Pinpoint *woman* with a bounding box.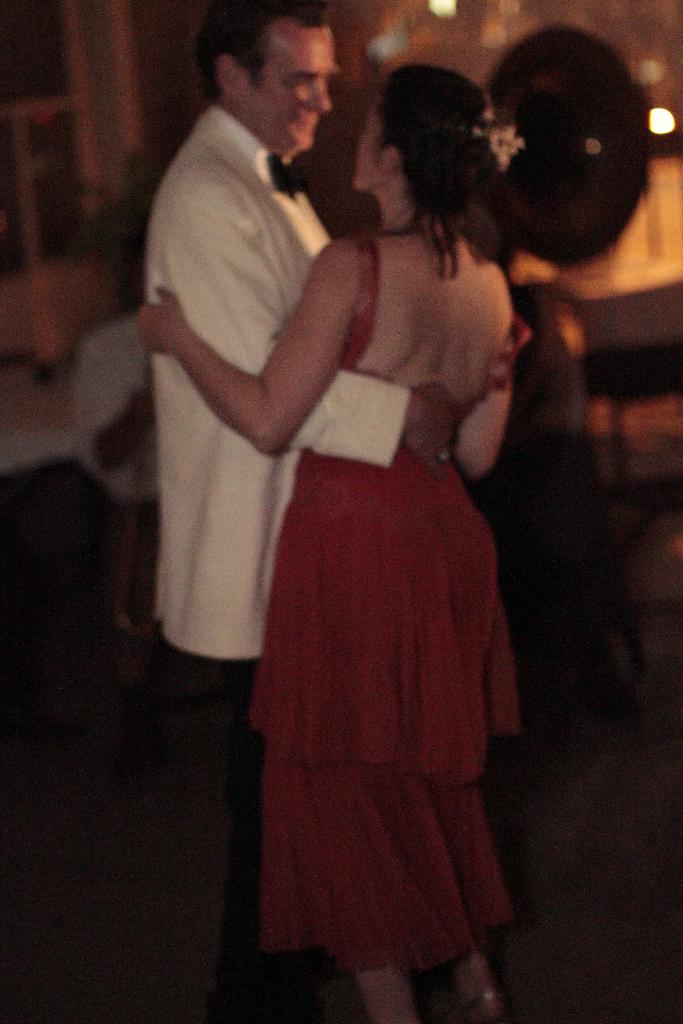
(154, 35, 560, 997).
